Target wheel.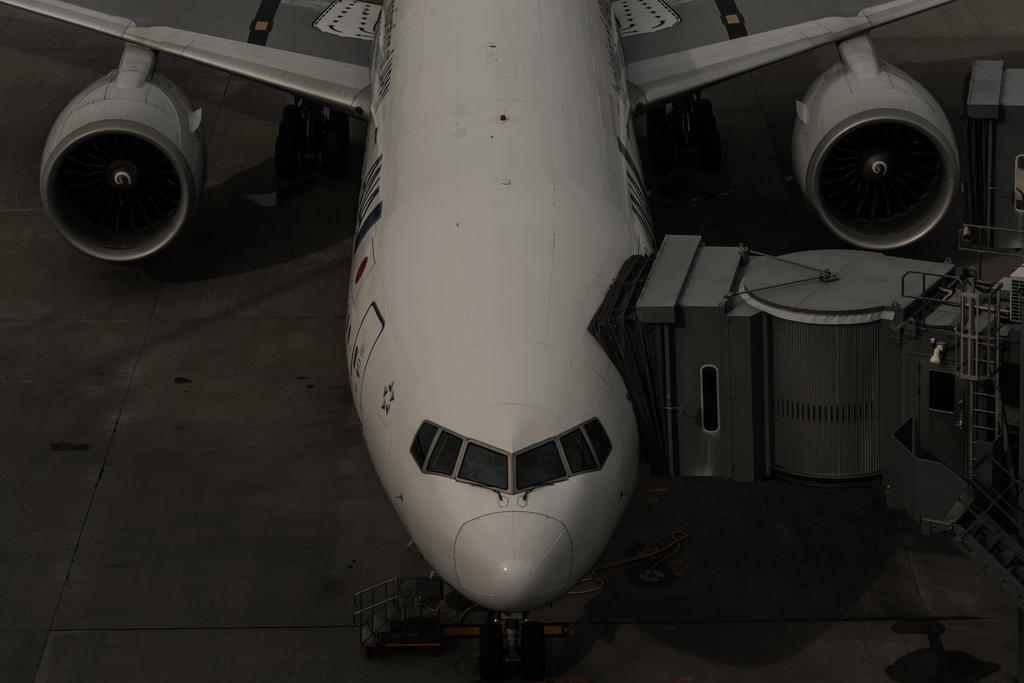
Target region: <region>646, 106, 667, 160</region>.
